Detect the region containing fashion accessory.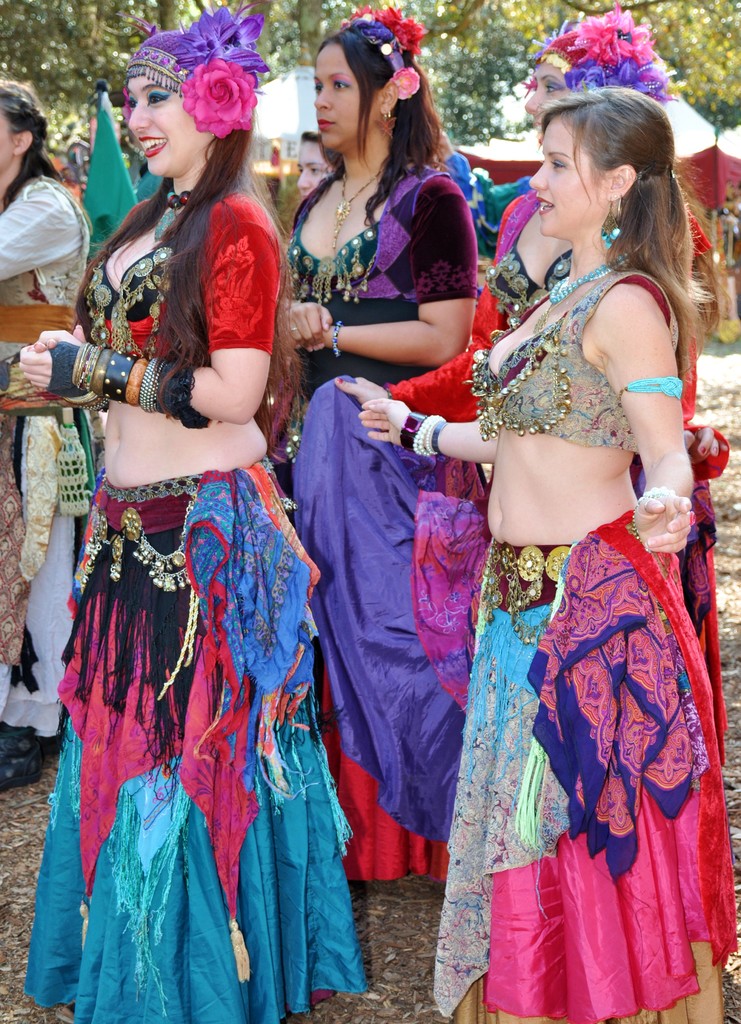
select_region(343, 4, 425, 102).
